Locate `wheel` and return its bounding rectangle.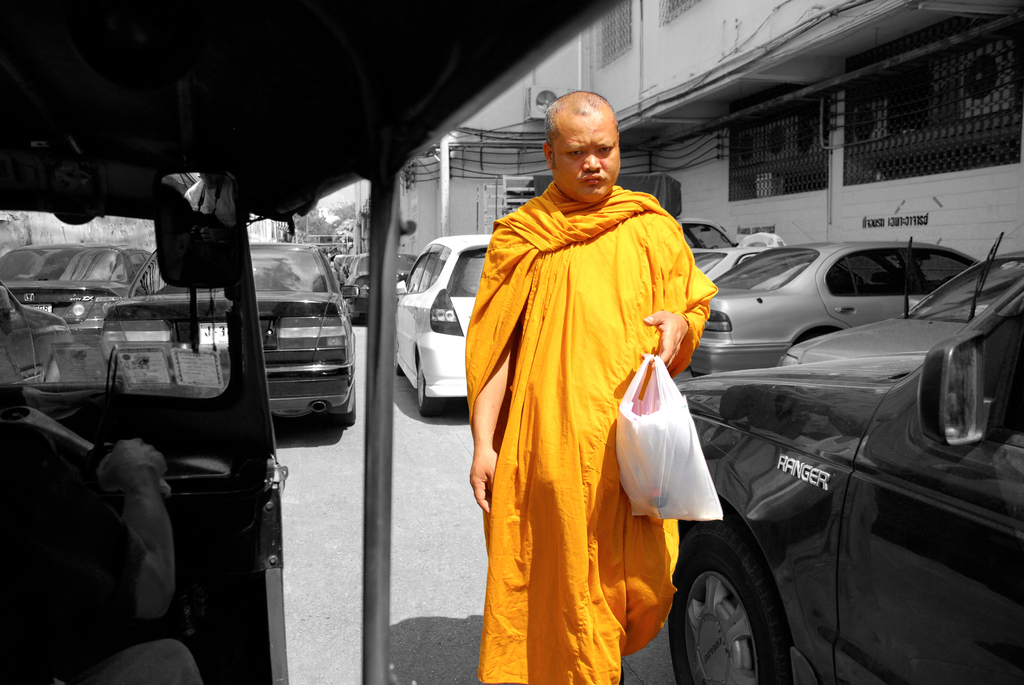
(left=337, top=377, right=362, bottom=422).
